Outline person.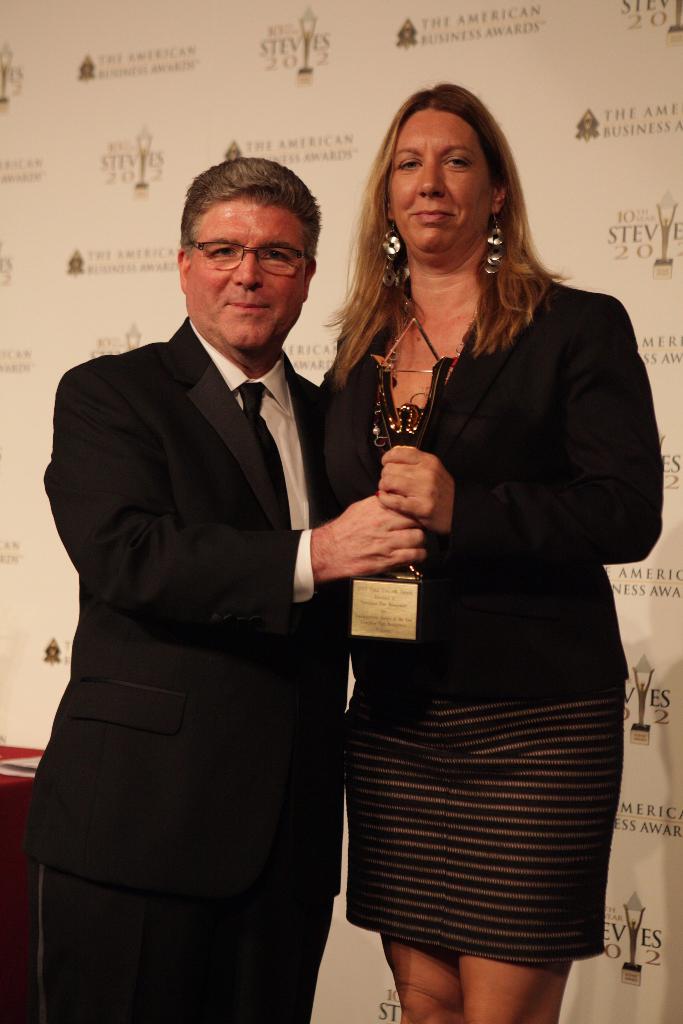
Outline: <bbox>319, 83, 659, 1023</bbox>.
